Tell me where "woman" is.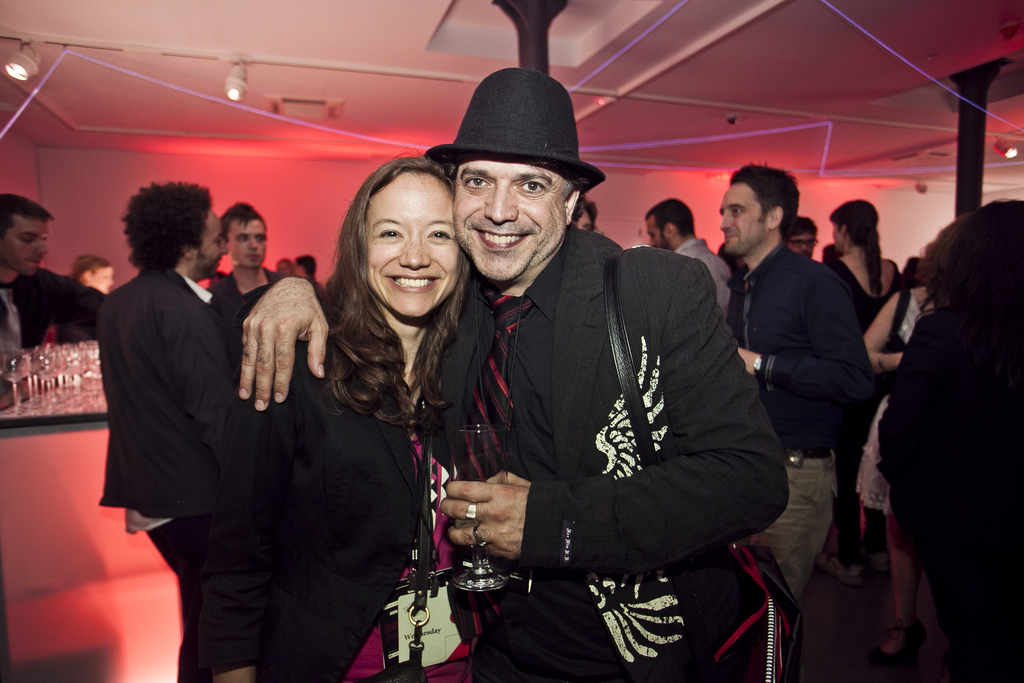
"woman" is at (left=197, top=152, right=496, bottom=682).
